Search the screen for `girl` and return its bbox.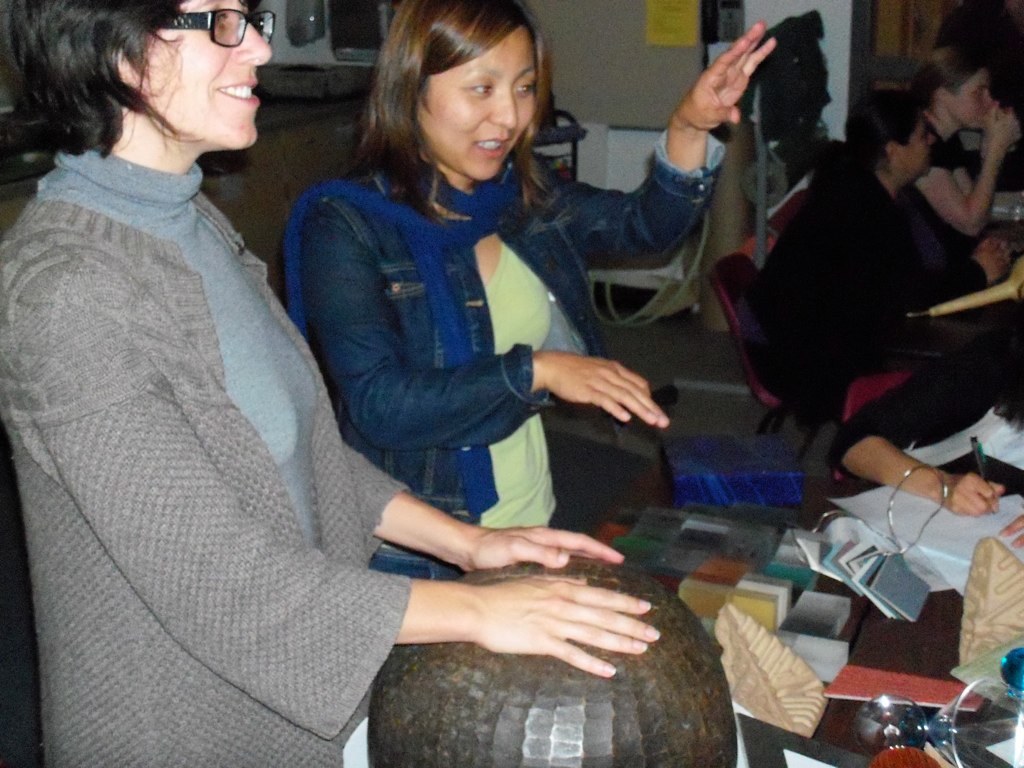
Found: (x1=277, y1=0, x2=776, y2=582).
